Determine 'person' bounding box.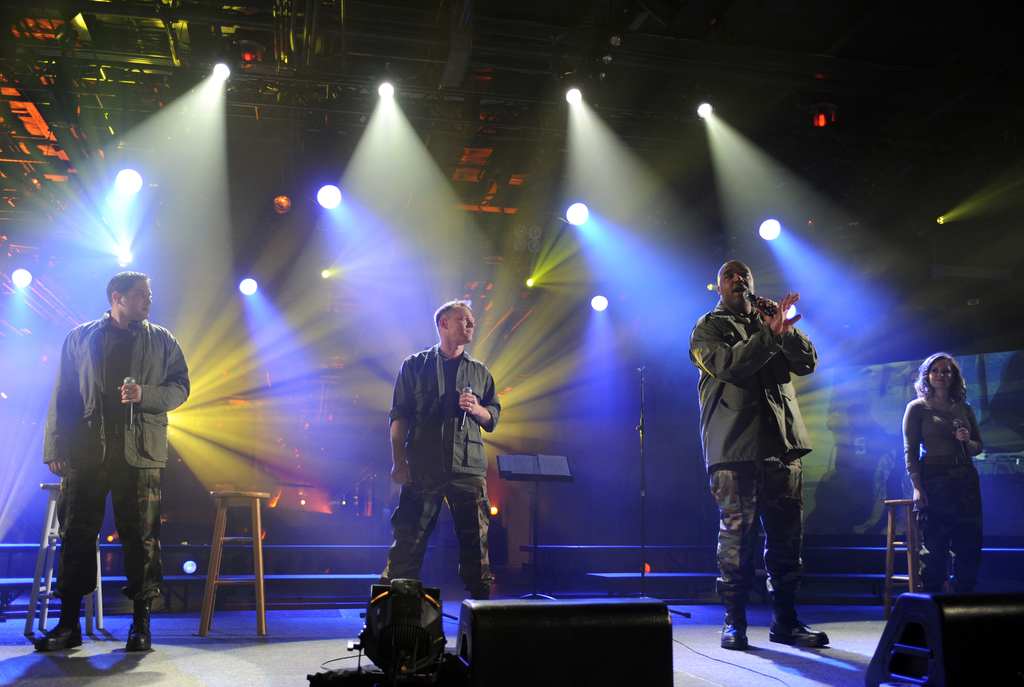
Determined: x1=353, y1=300, x2=489, y2=643.
